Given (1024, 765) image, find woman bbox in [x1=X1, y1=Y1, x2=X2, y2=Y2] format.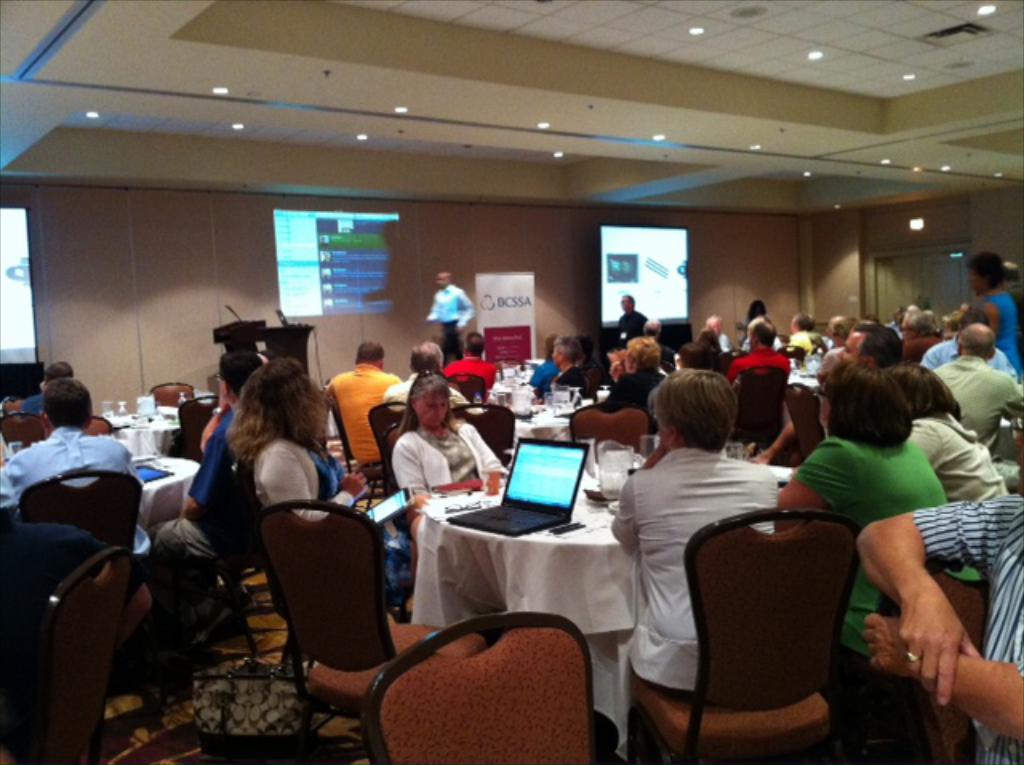
[x1=883, y1=363, x2=1010, y2=504].
